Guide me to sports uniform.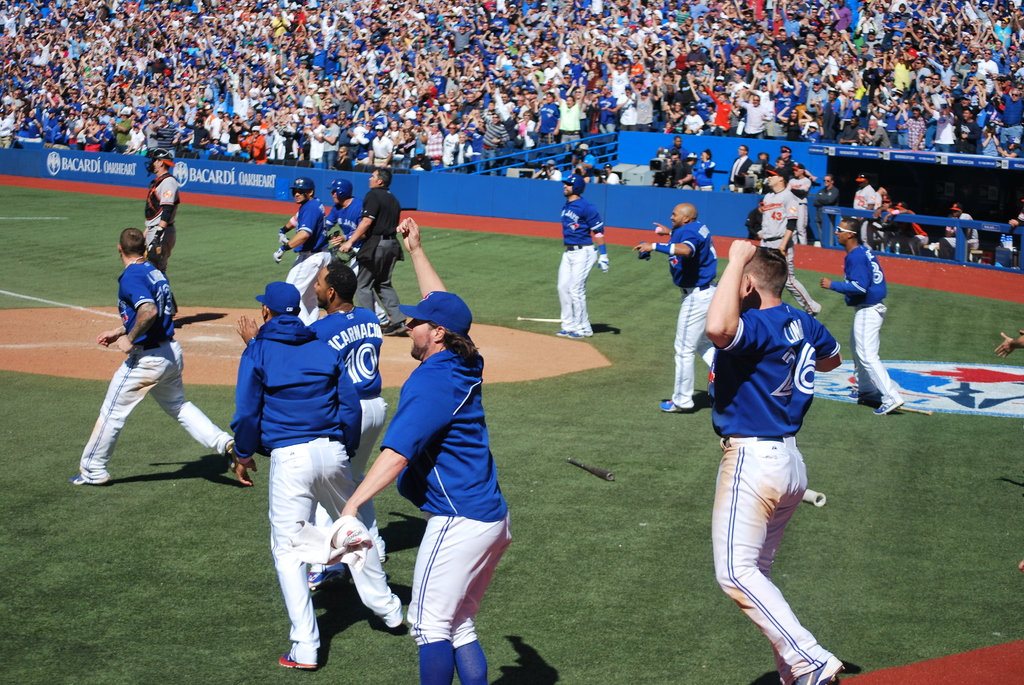
Guidance: {"left": 742, "top": 185, "right": 819, "bottom": 317}.
